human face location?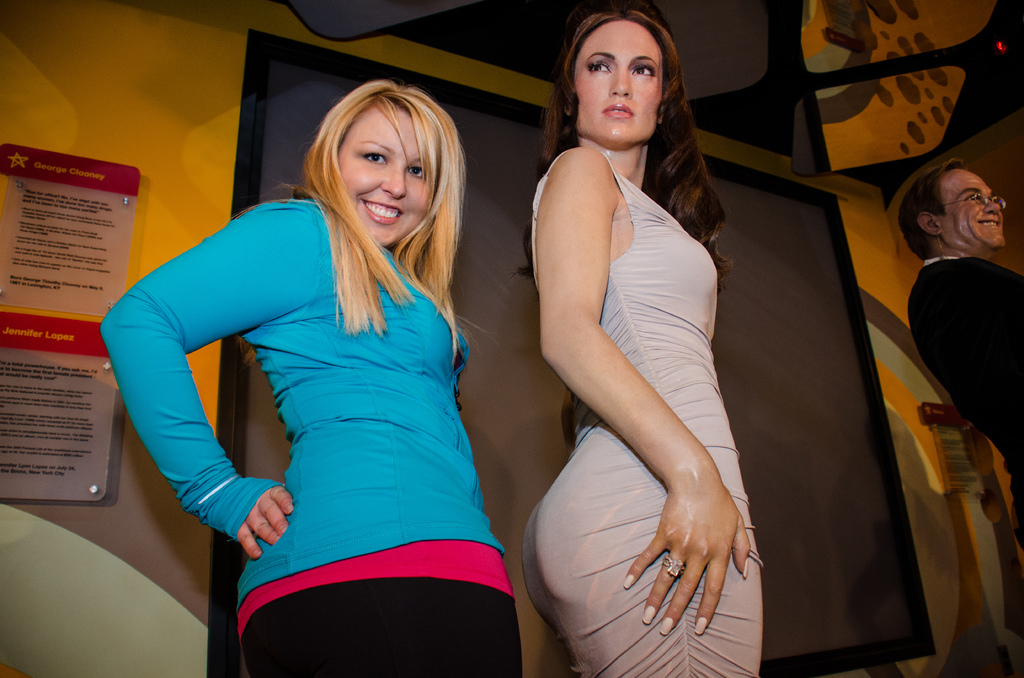
box=[939, 170, 1005, 252]
